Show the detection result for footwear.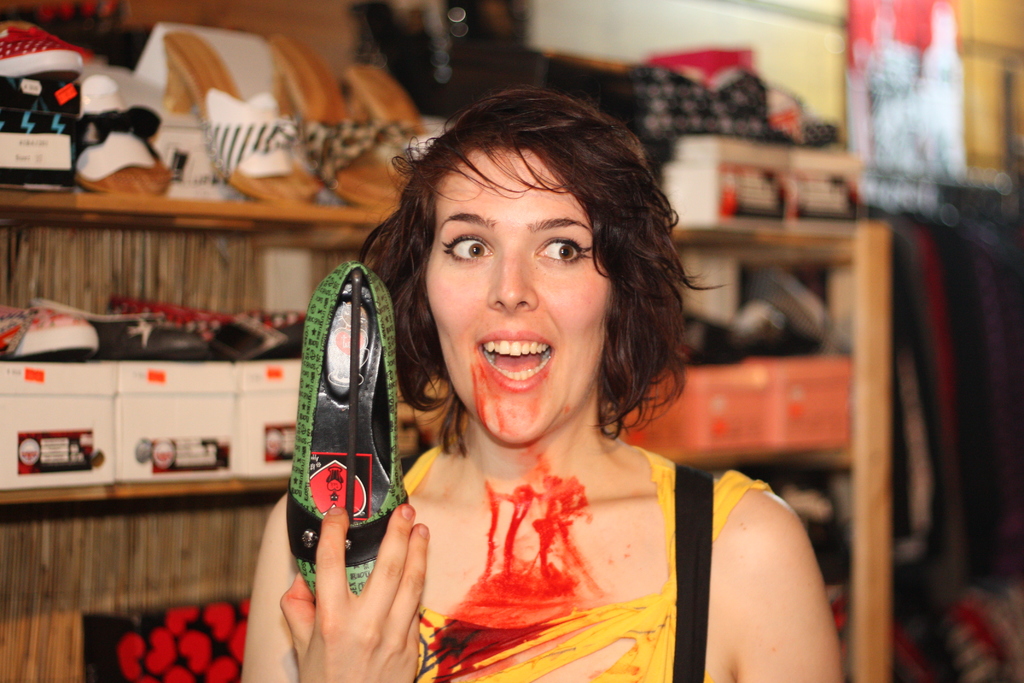
BBox(156, 302, 307, 349).
